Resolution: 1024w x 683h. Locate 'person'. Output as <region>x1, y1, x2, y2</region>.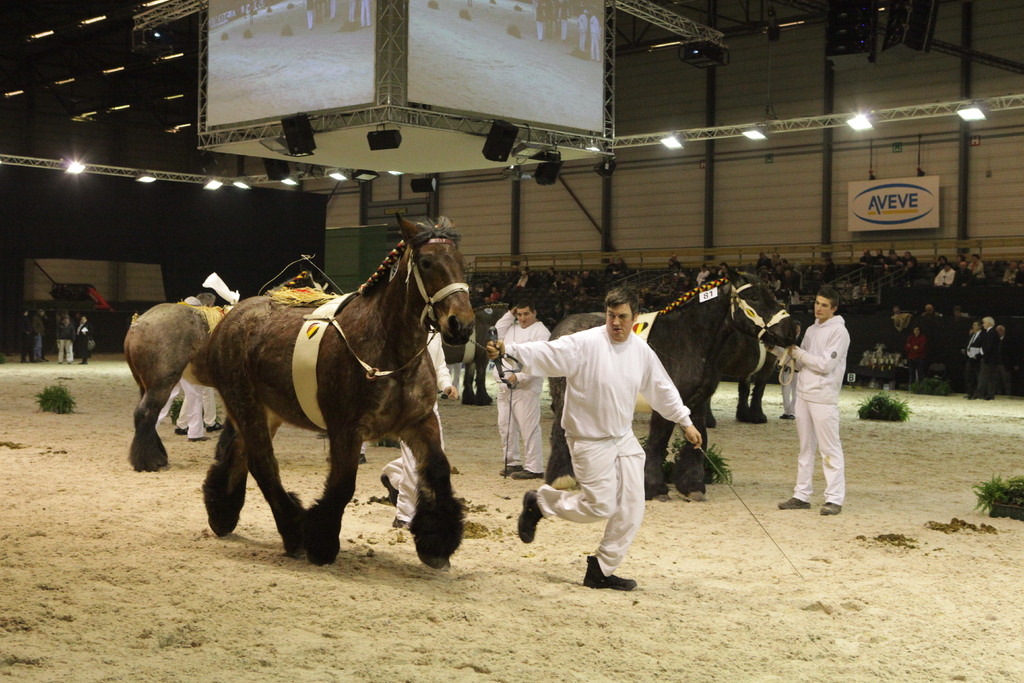
<region>969, 315, 1000, 399</region>.
